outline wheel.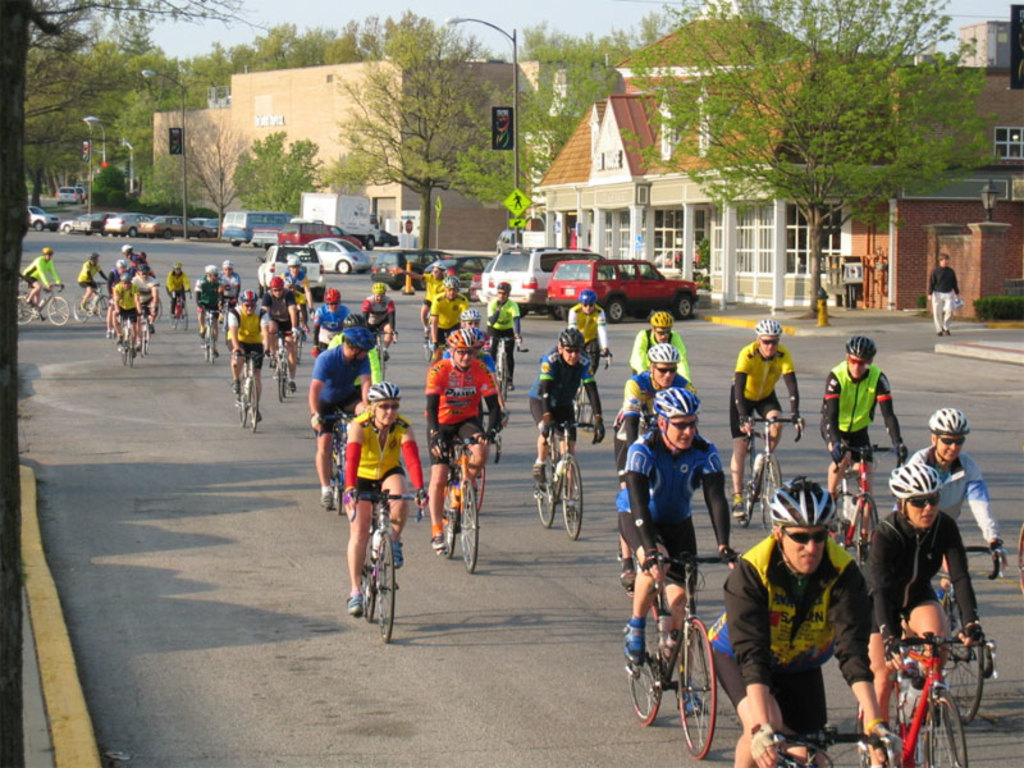
Outline: rect(300, 329, 305, 369).
